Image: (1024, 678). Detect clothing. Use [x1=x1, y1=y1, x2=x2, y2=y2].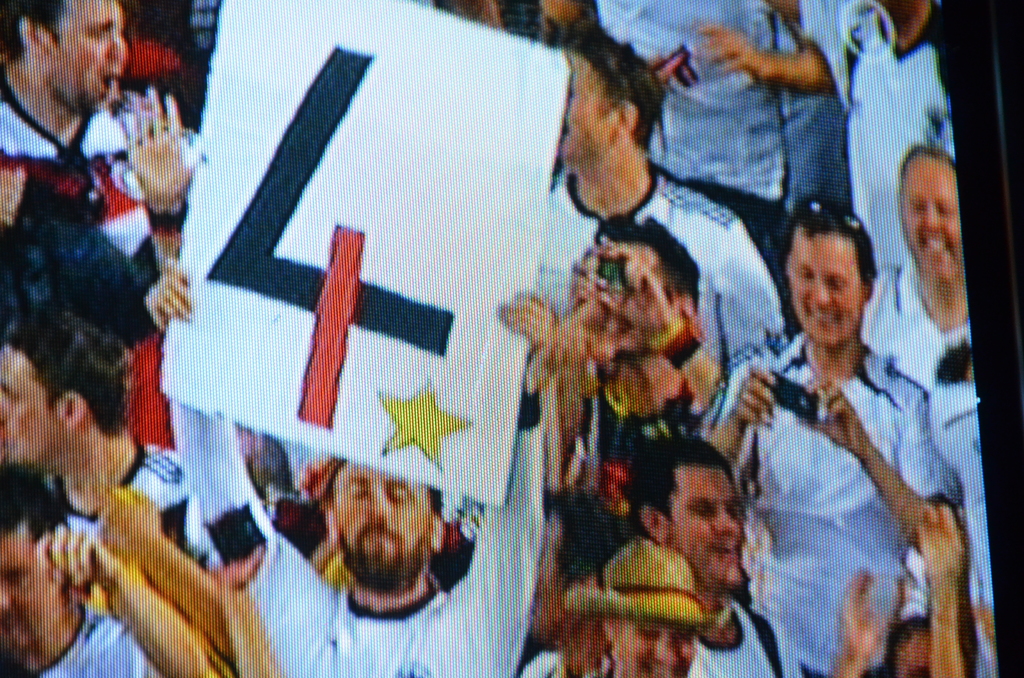
[x1=709, y1=327, x2=960, y2=677].
